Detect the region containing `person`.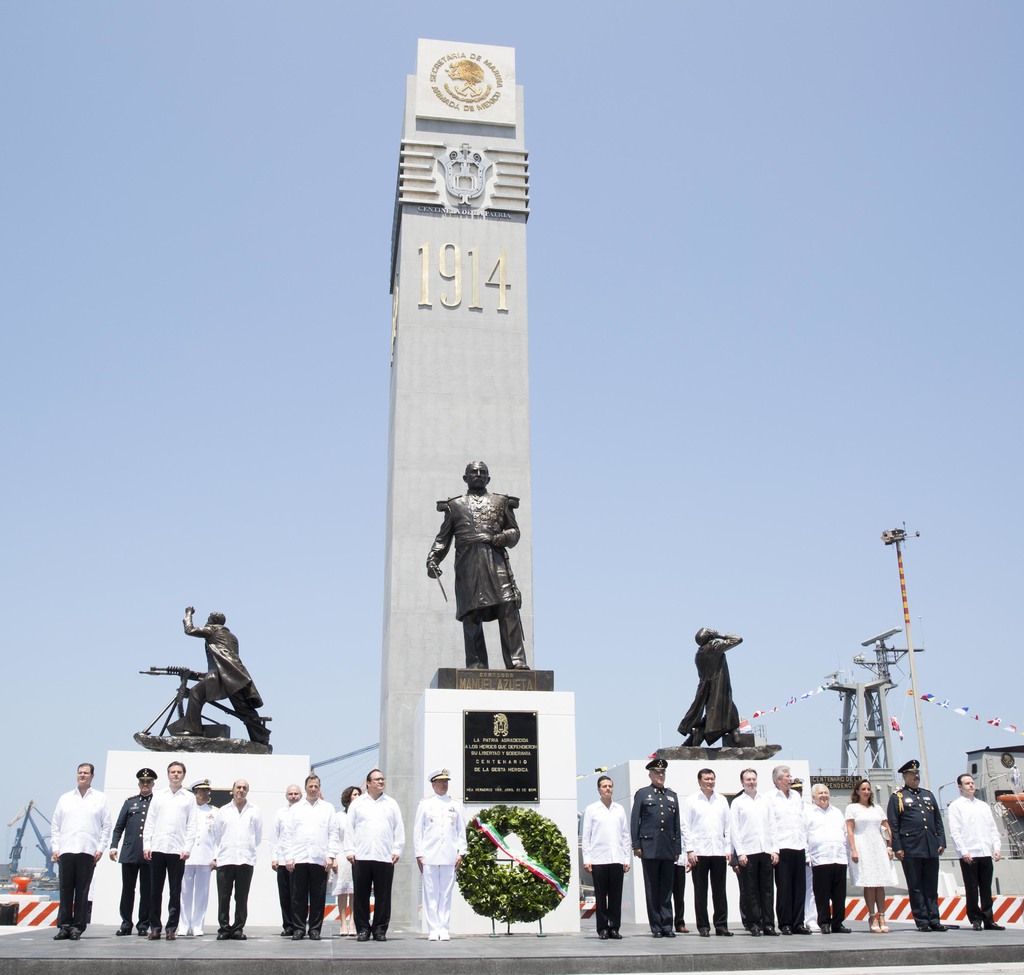
(left=629, top=753, right=684, bottom=935).
